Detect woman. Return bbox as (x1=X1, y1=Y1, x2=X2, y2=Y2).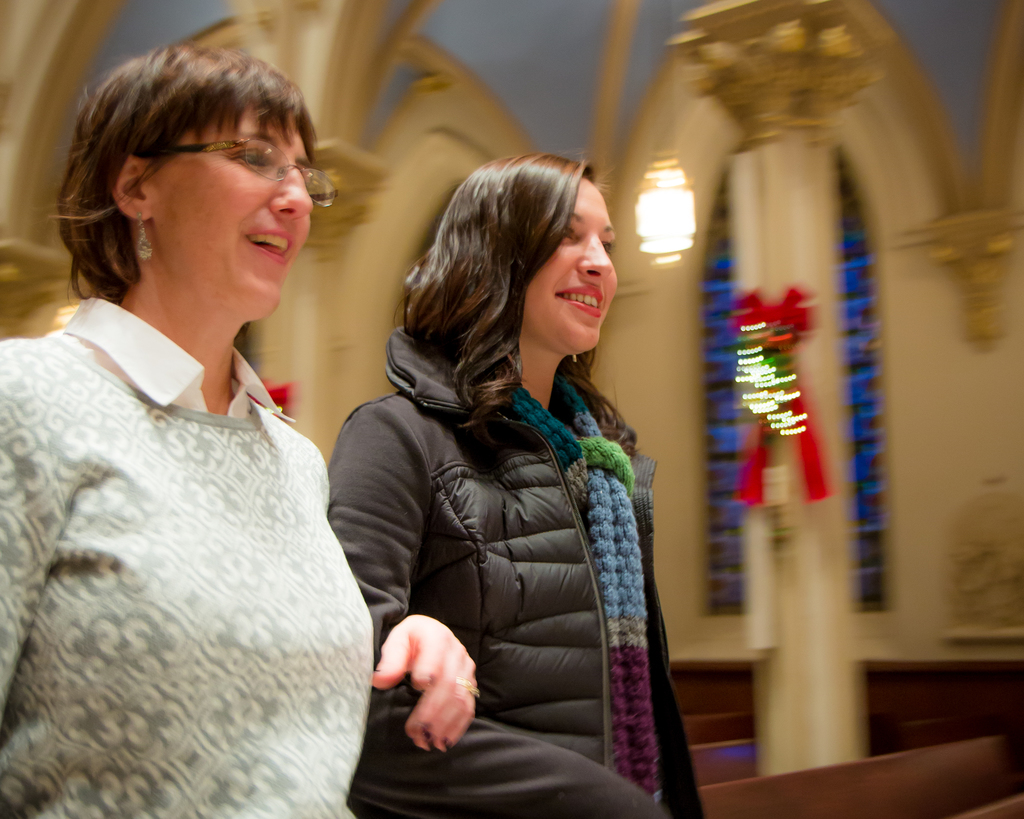
(x1=0, y1=36, x2=372, y2=817).
